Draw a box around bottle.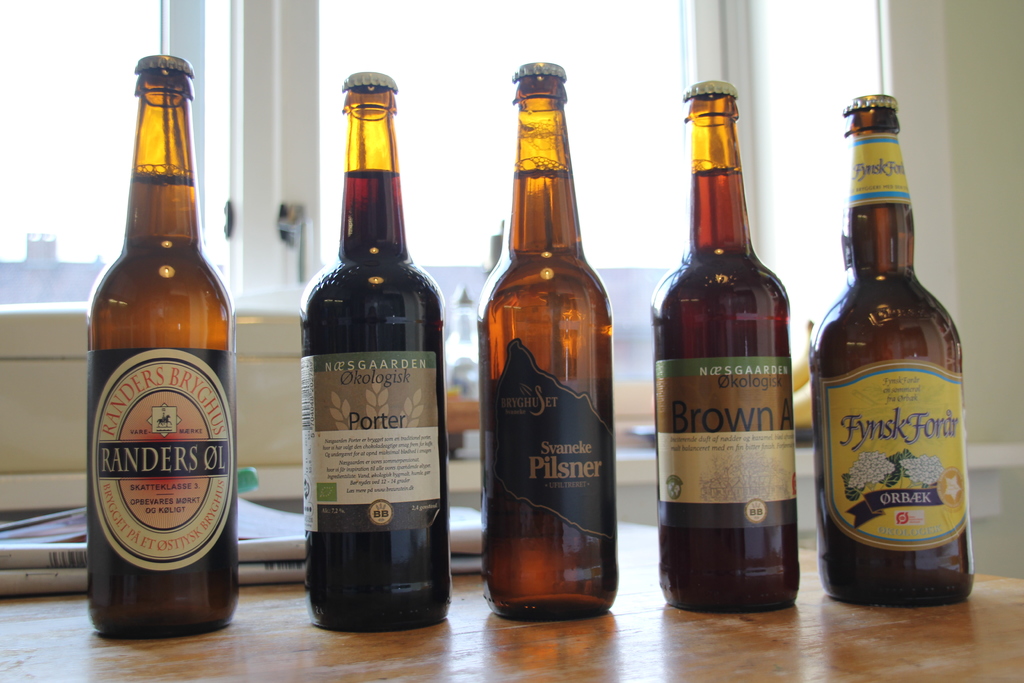
(x1=805, y1=92, x2=975, y2=611).
